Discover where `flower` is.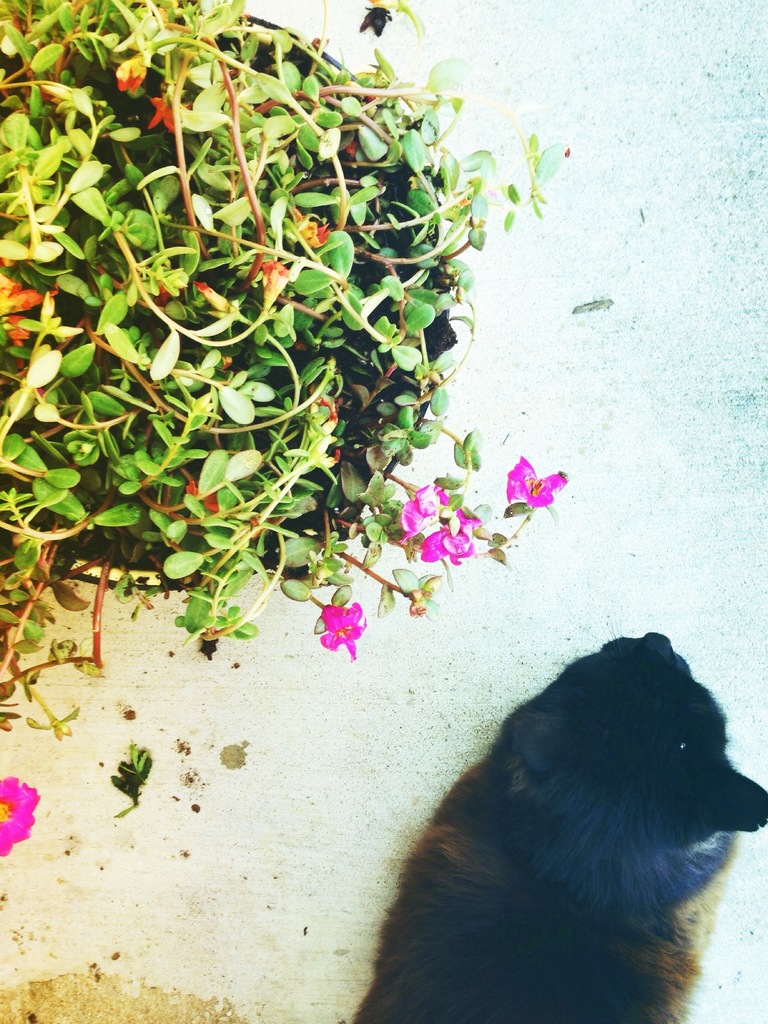
Discovered at {"left": 302, "top": 220, "right": 333, "bottom": 252}.
